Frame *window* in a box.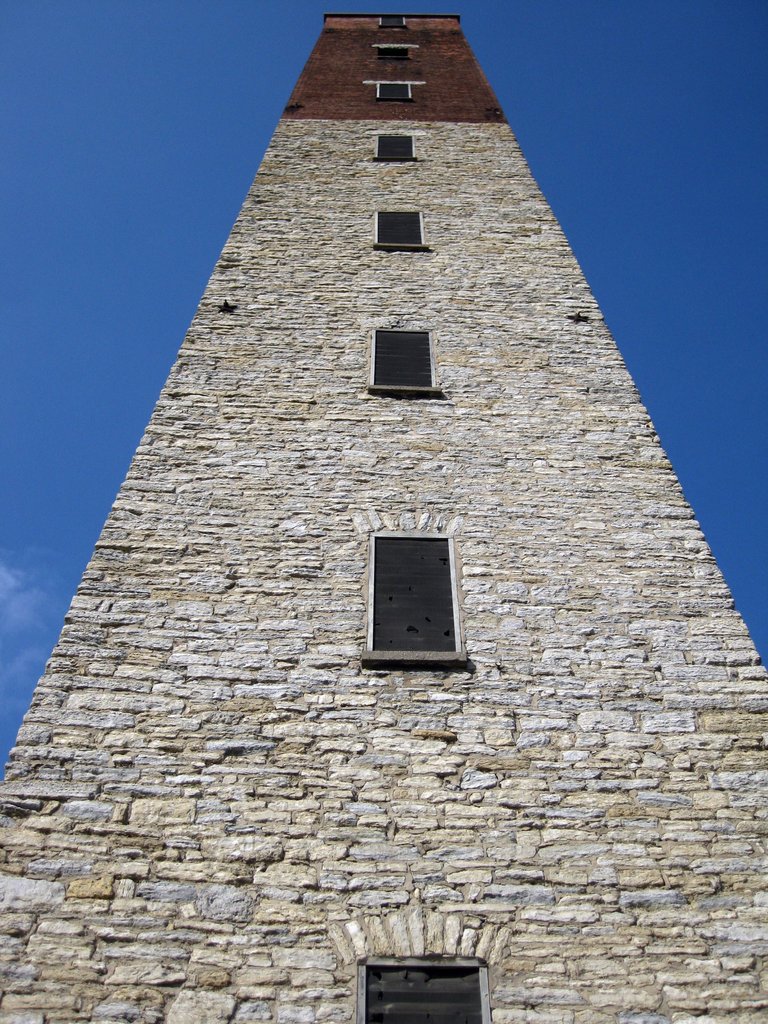
l=369, t=209, r=434, b=259.
